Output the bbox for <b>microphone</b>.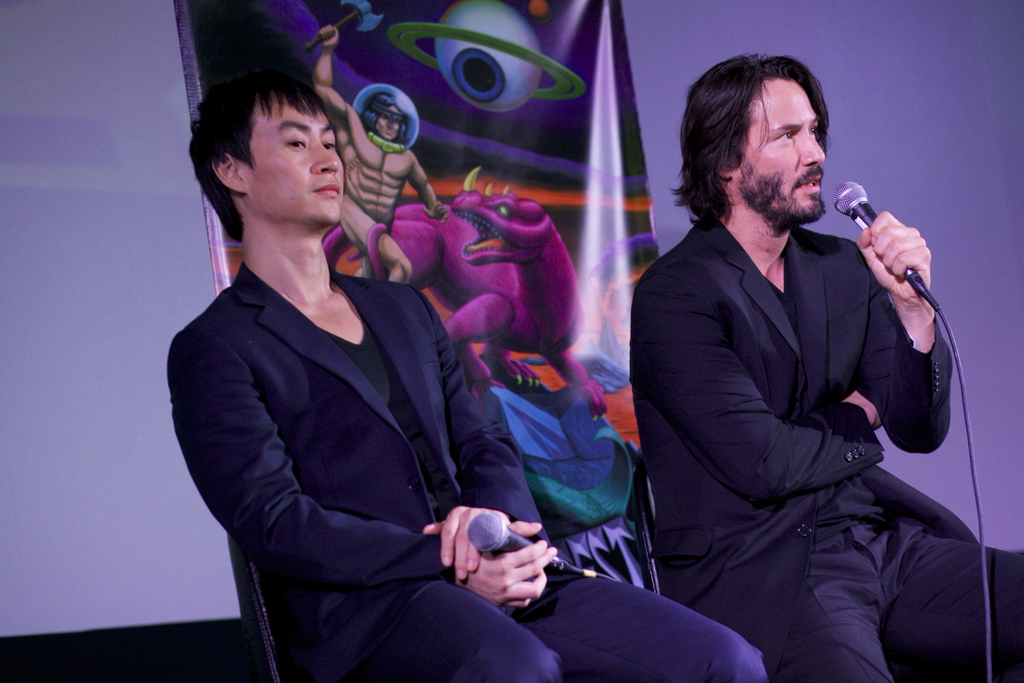
bbox=(829, 171, 920, 255).
